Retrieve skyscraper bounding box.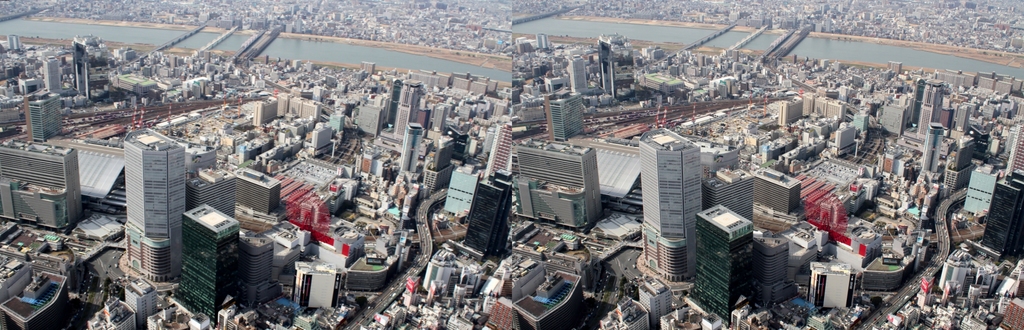
Bounding box: select_region(816, 260, 859, 318).
